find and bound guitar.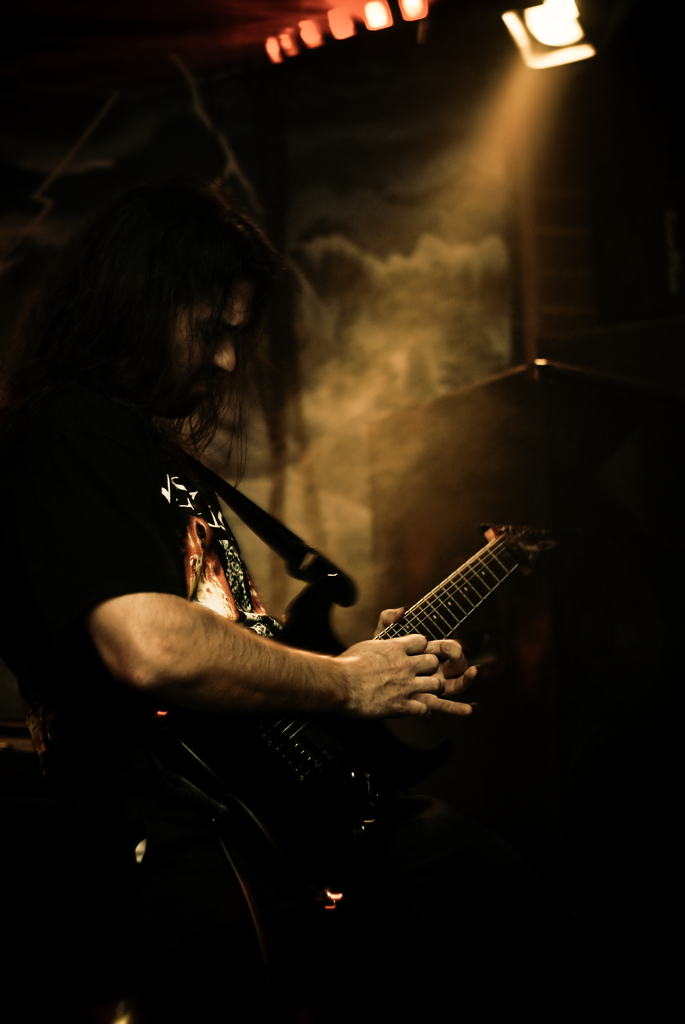
Bound: (left=264, top=511, right=553, bottom=773).
